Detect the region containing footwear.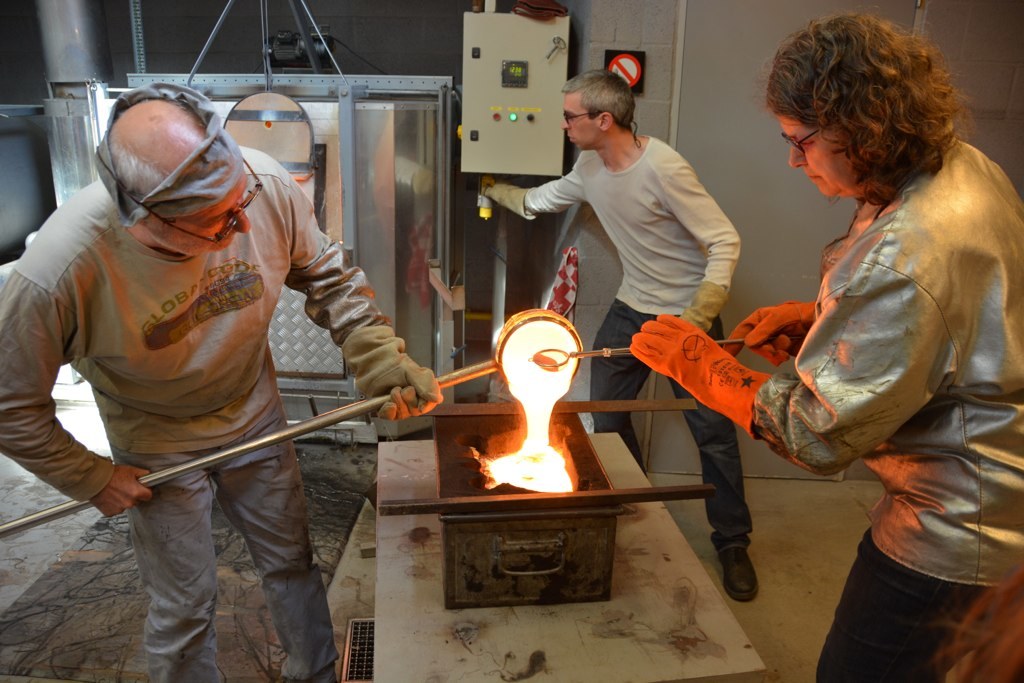
[718, 525, 767, 604].
